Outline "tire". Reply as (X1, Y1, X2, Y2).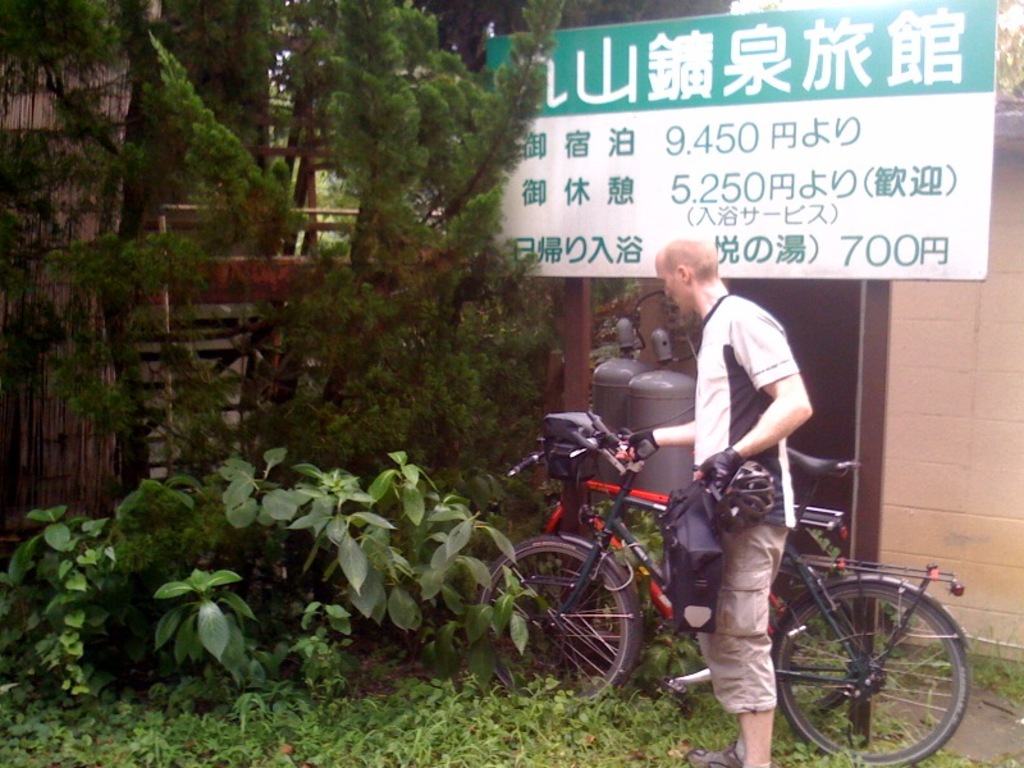
(774, 584, 974, 767).
